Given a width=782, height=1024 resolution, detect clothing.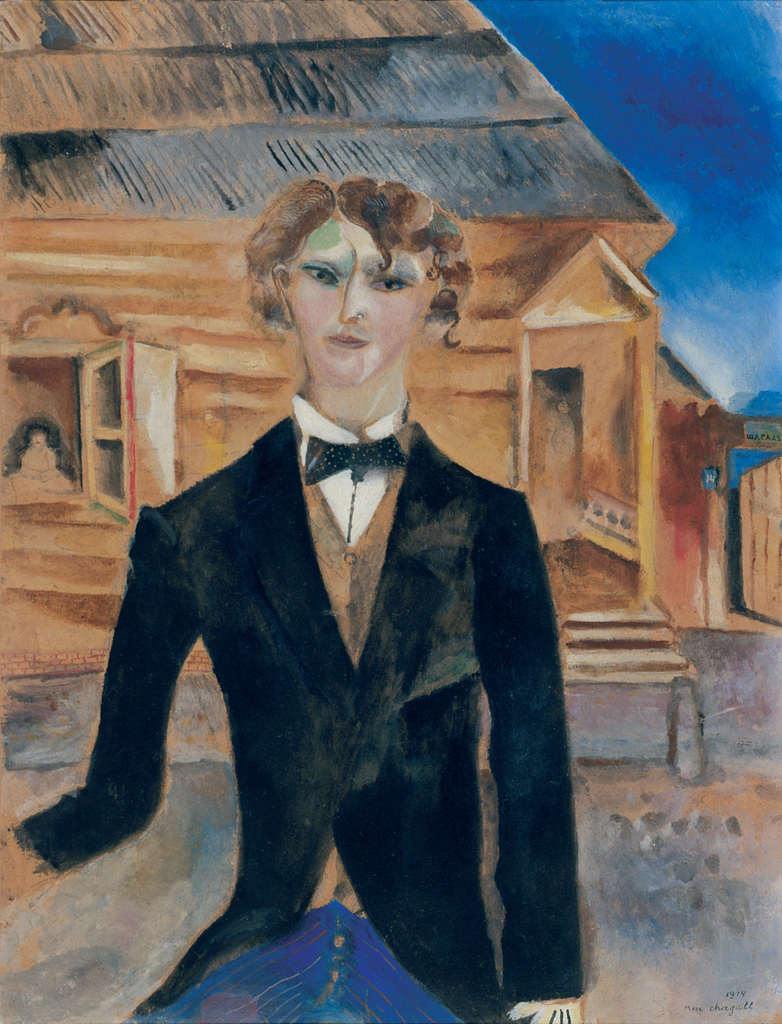
region(14, 380, 599, 1023).
